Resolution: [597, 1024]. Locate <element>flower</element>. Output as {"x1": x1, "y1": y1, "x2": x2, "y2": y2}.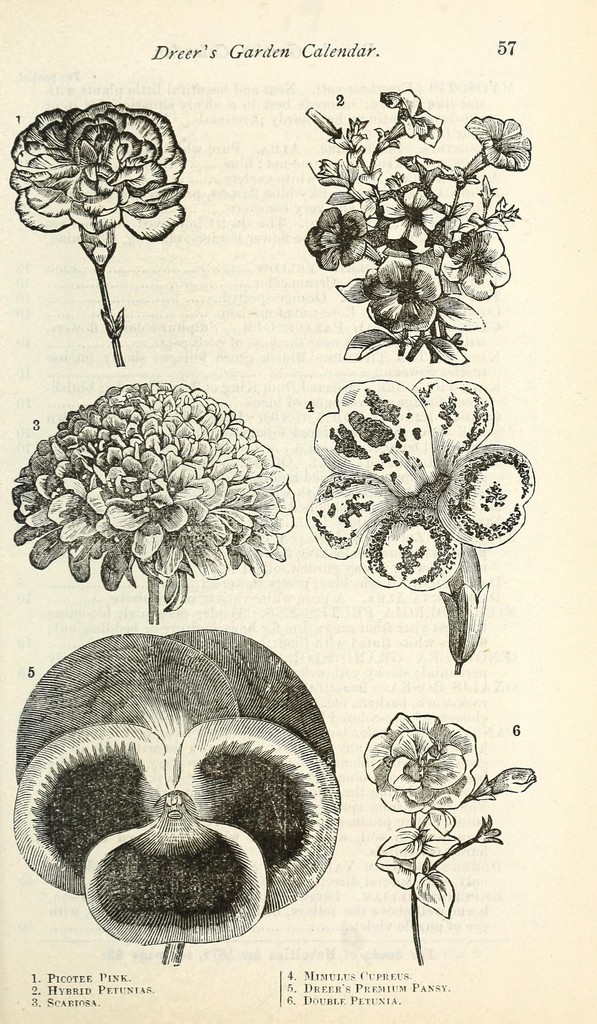
{"x1": 299, "y1": 207, "x2": 371, "y2": 273}.
